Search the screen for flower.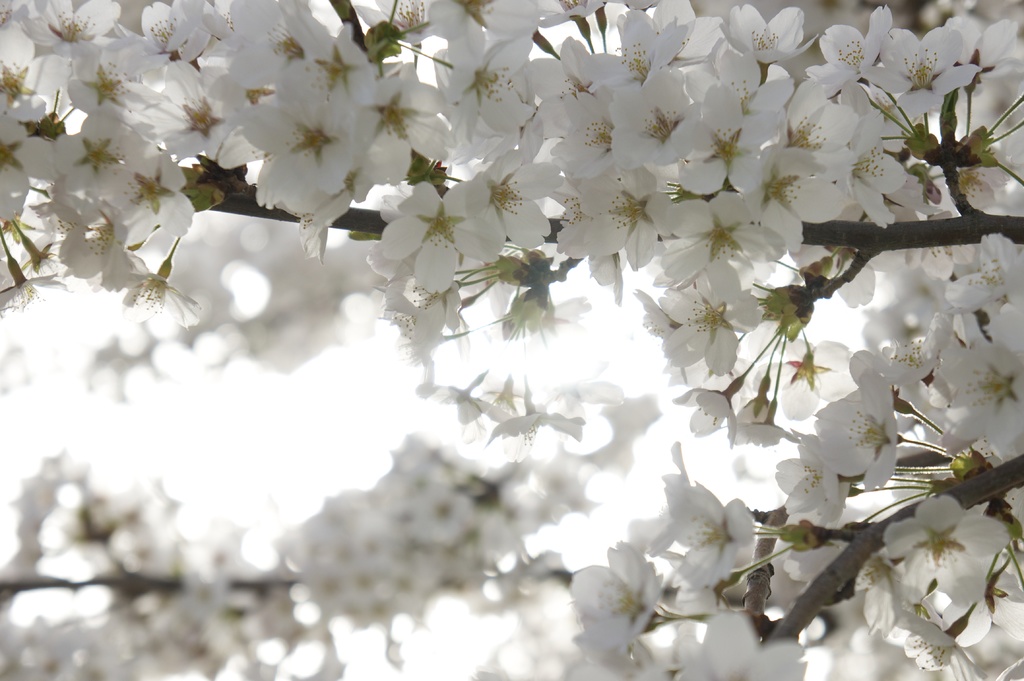
Found at [x1=111, y1=0, x2=205, y2=87].
